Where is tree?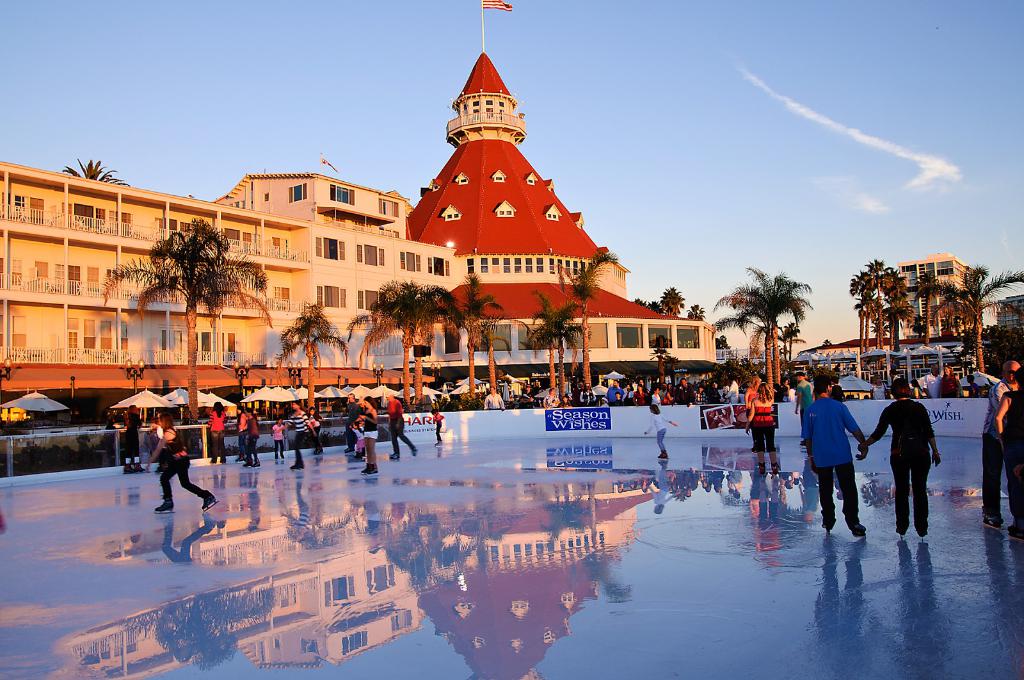
[408,282,465,396].
